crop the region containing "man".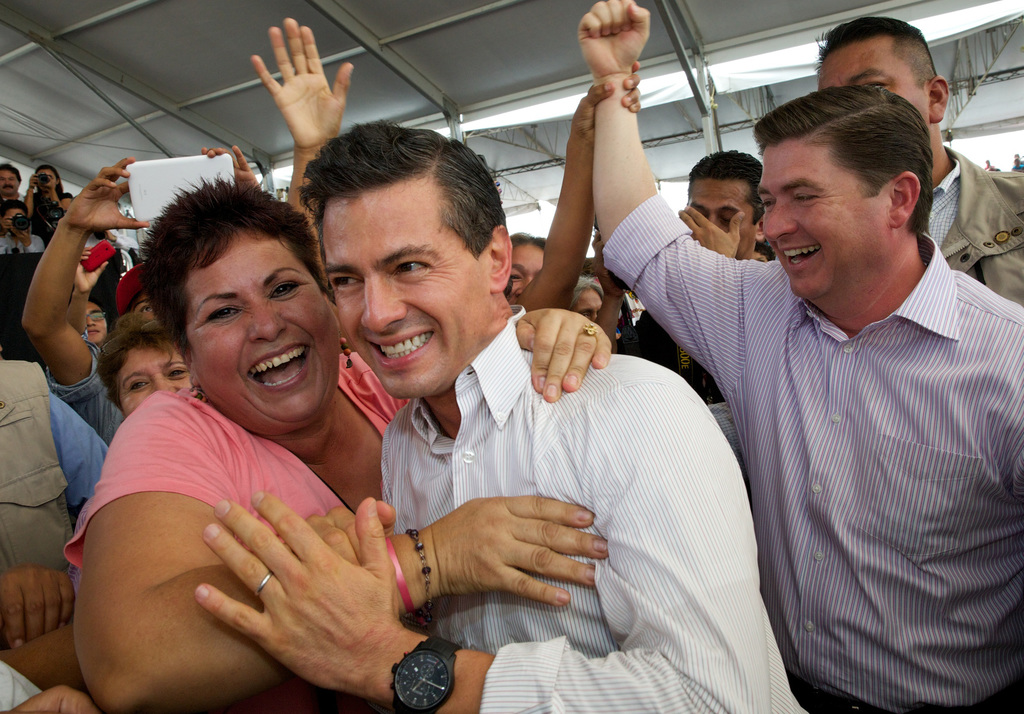
Crop region: 644,69,1018,689.
